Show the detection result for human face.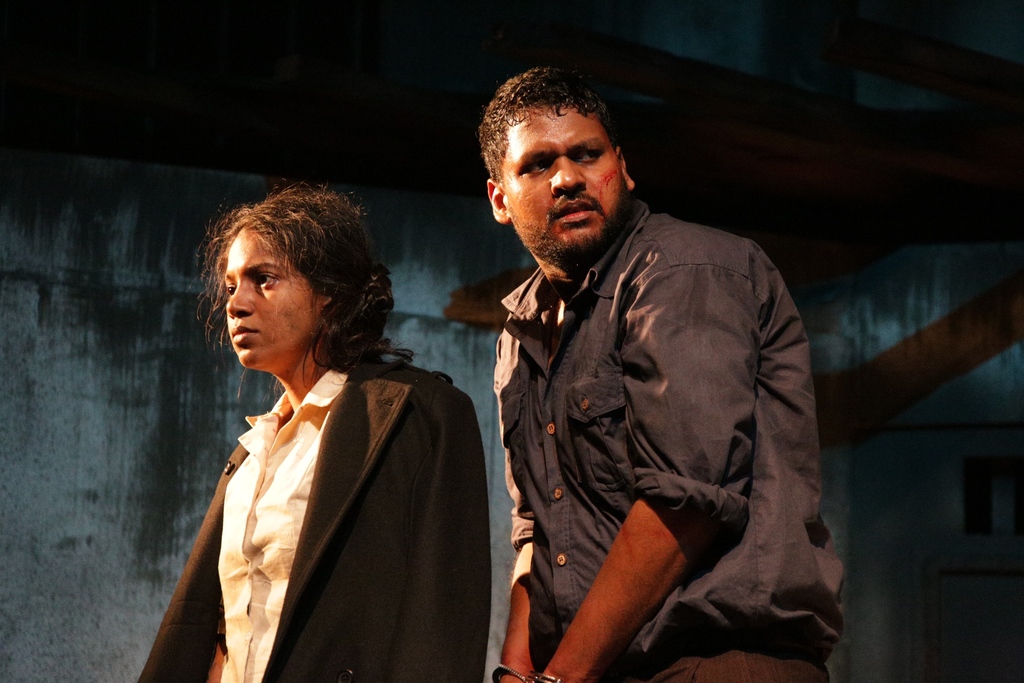
locate(223, 228, 314, 363).
